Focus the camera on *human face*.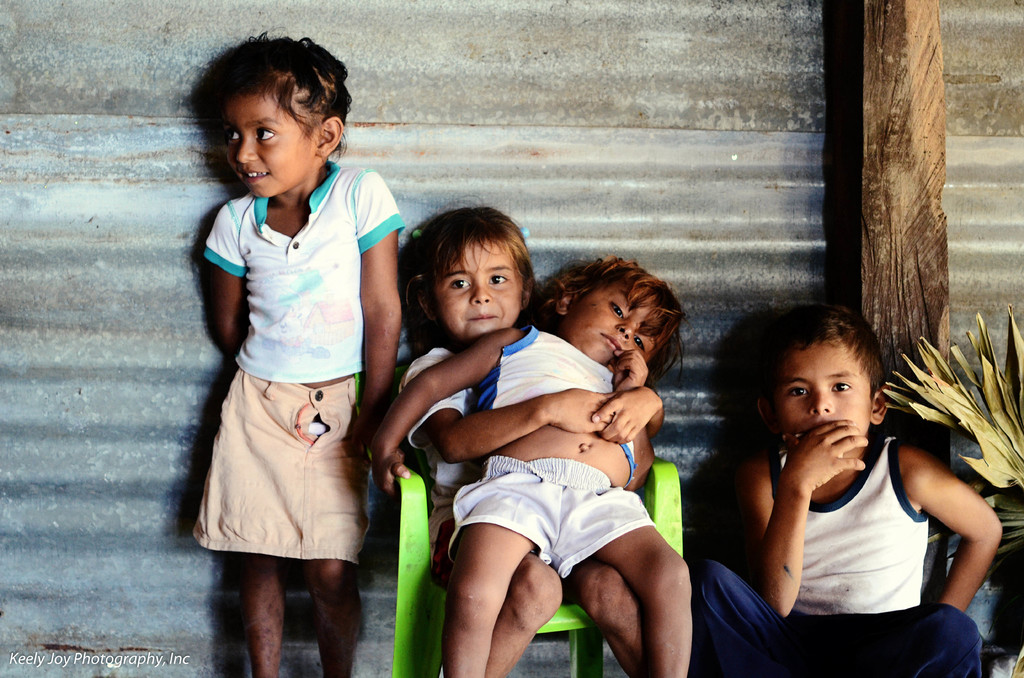
Focus region: [782,343,873,447].
